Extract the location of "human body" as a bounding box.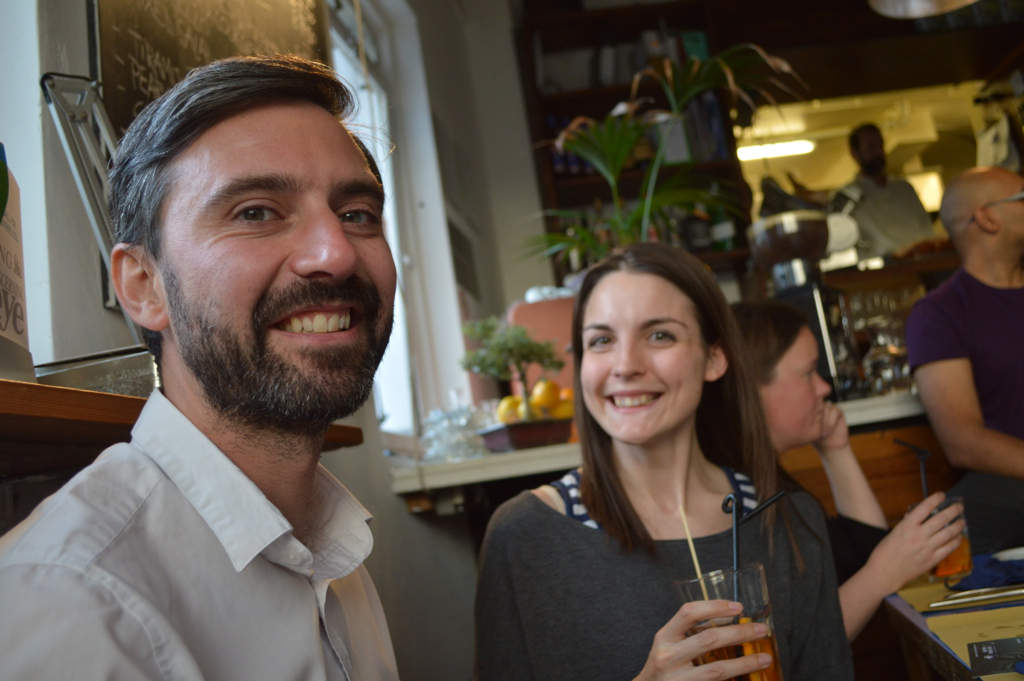
bbox(906, 251, 1023, 553).
